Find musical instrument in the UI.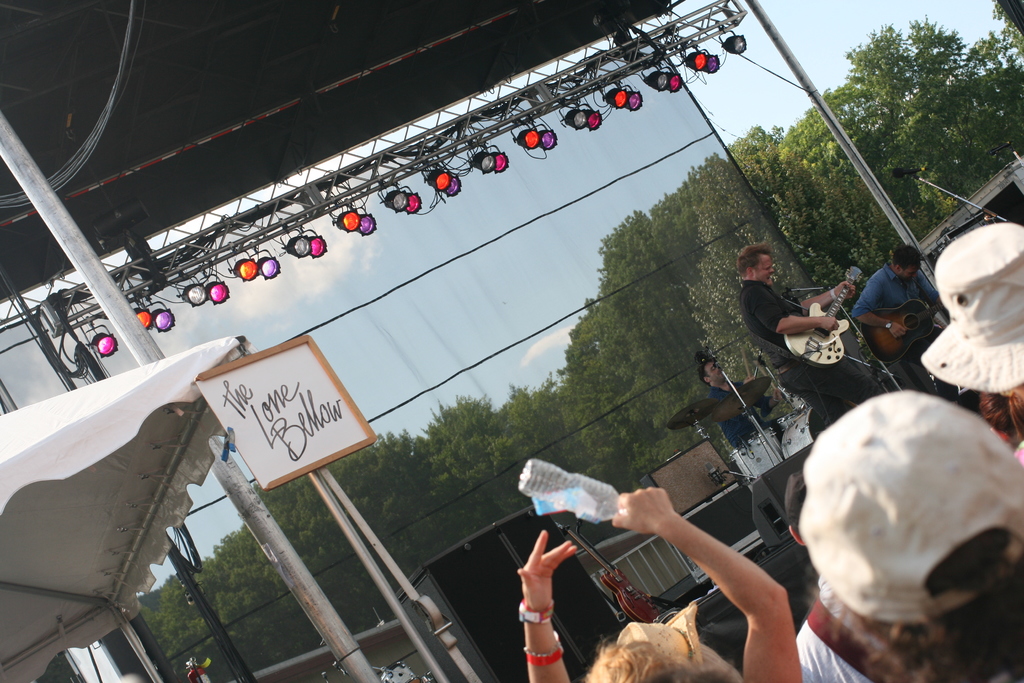
UI element at [730,425,784,488].
